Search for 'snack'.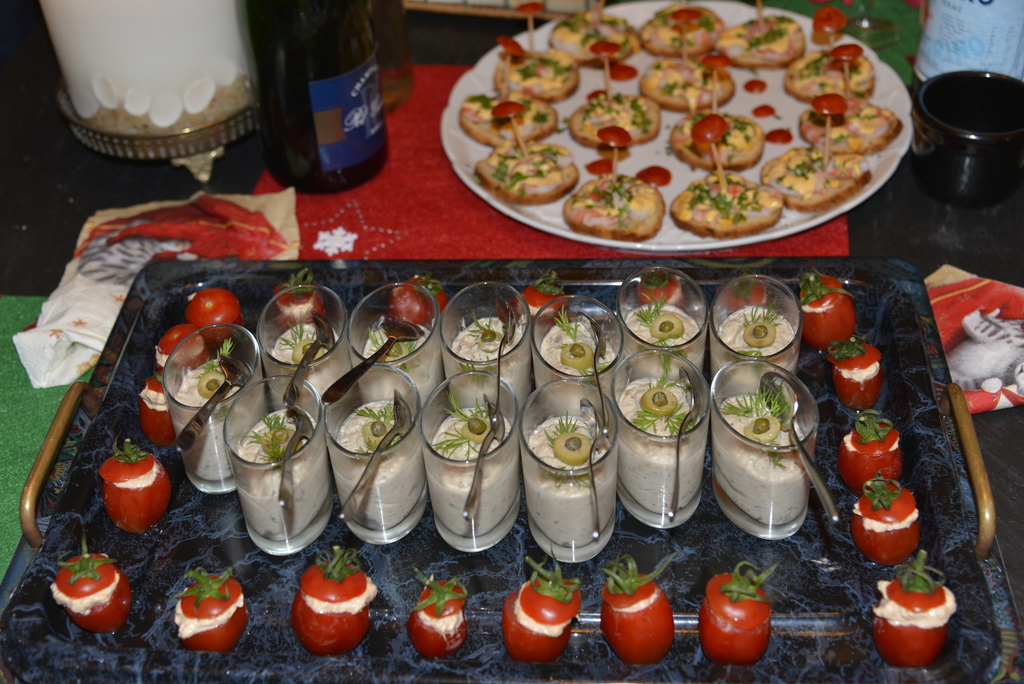
Found at 360 314 445 402.
